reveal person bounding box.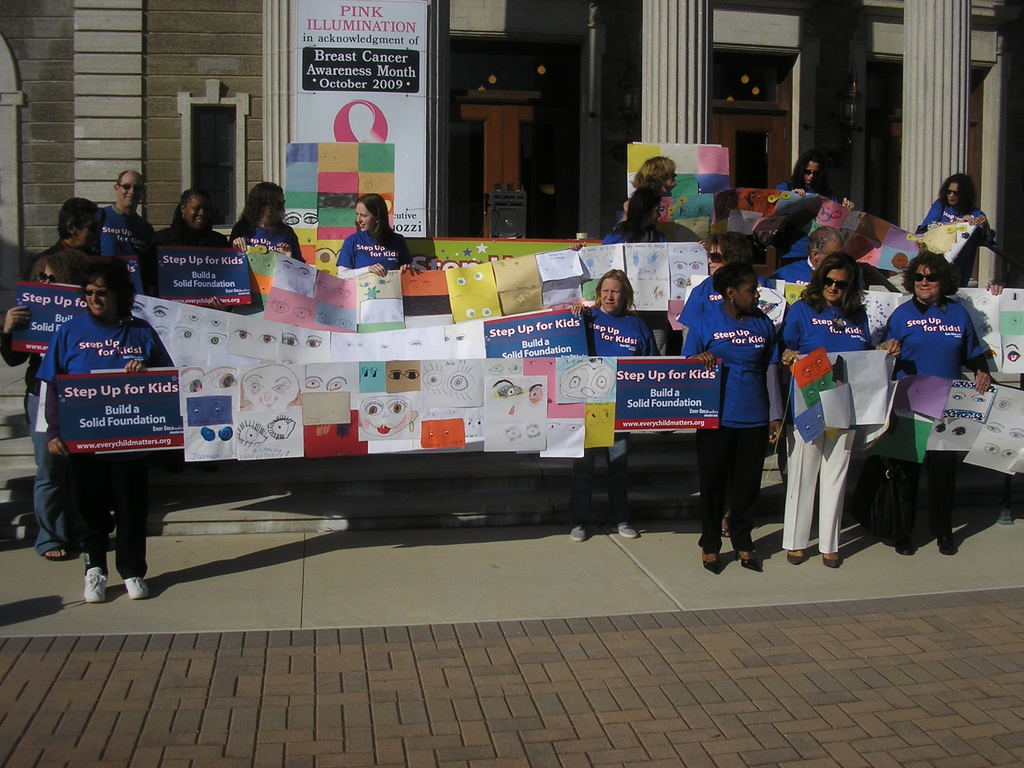
Revealed: {"x1": 31, "y1": 196, "x2": 112, "y2": 268}.
